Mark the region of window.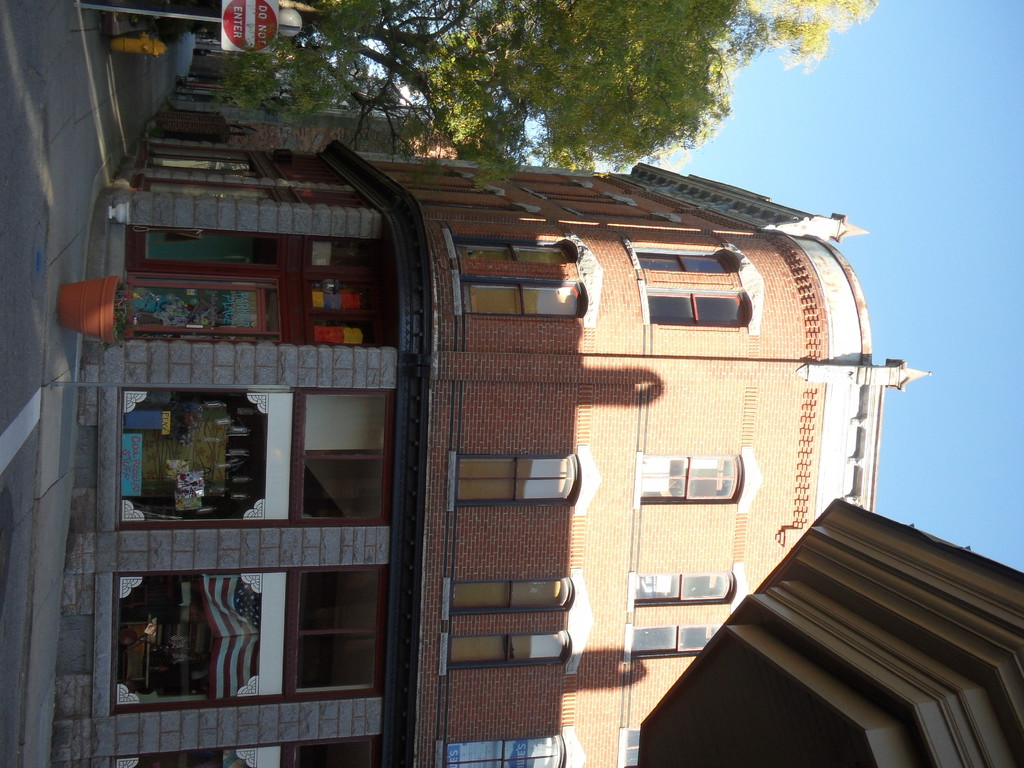
Region: crop(447, 631, 573, 669).
